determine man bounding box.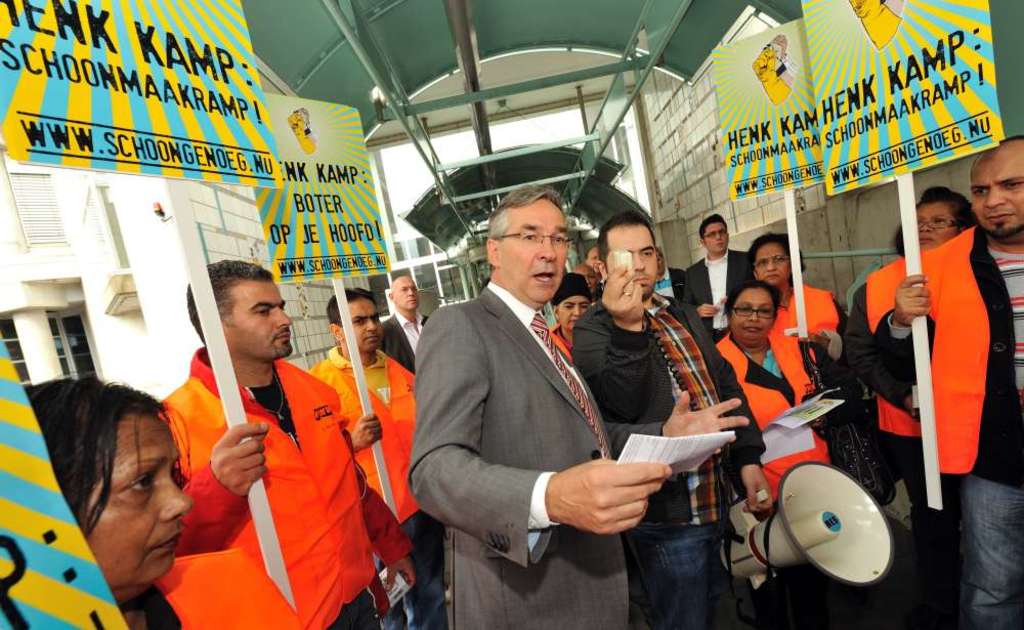
Determined: [left=575, top=260, right=604, bottom=309].
